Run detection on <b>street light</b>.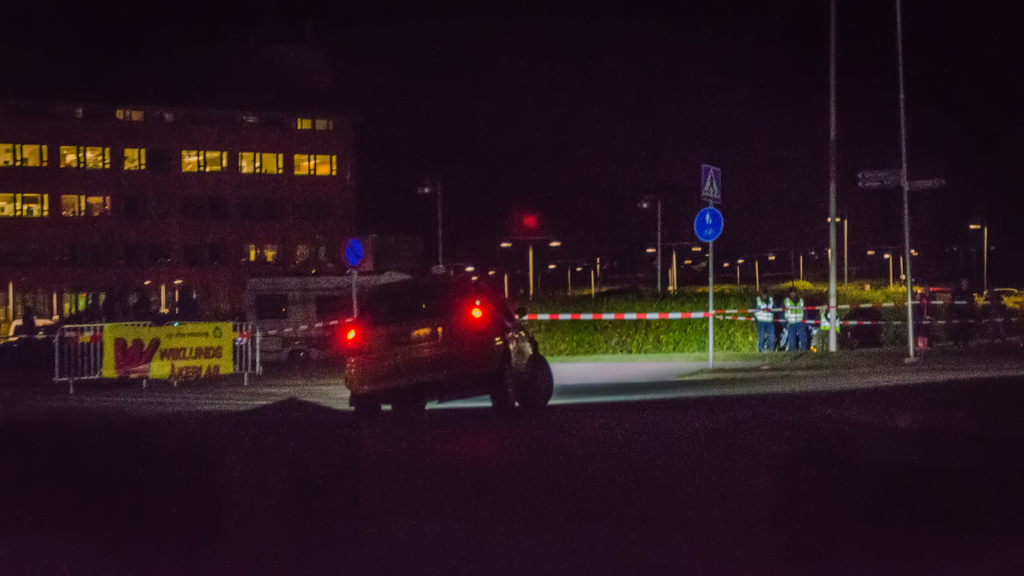
Result: [826, 207, 852, 275].
